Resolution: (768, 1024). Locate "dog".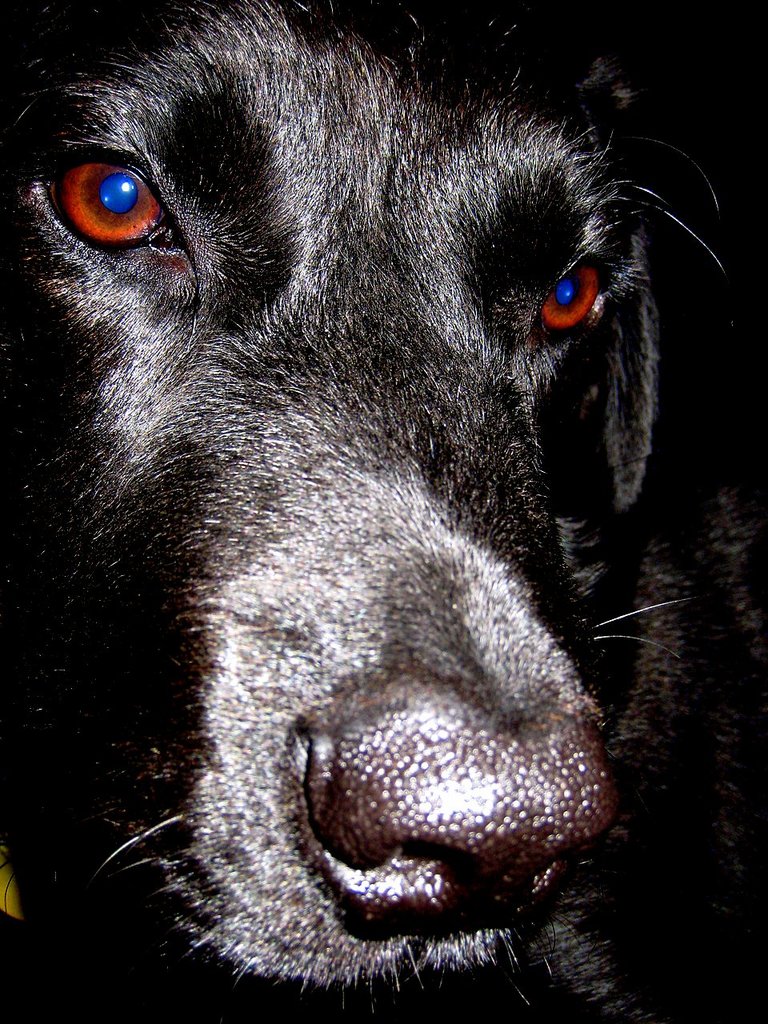
{"x1": 0, "y1": 0, "x2": 767, "y2": 1022}.
